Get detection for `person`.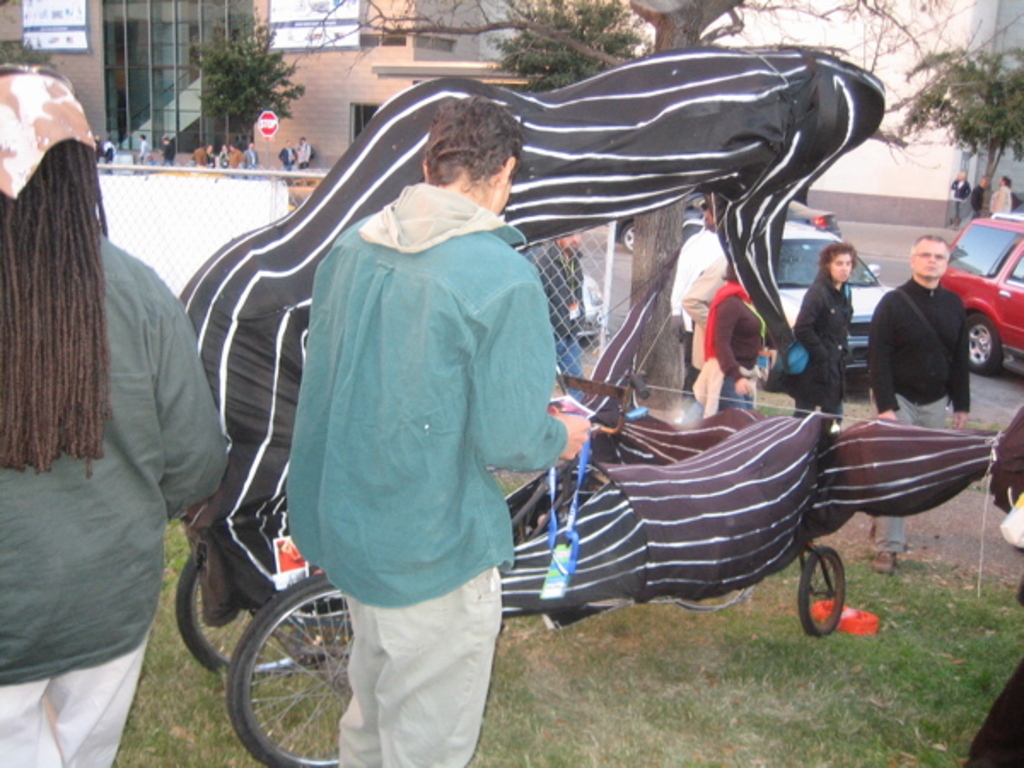
Detection: select_region(294, 133, 317, 176).
